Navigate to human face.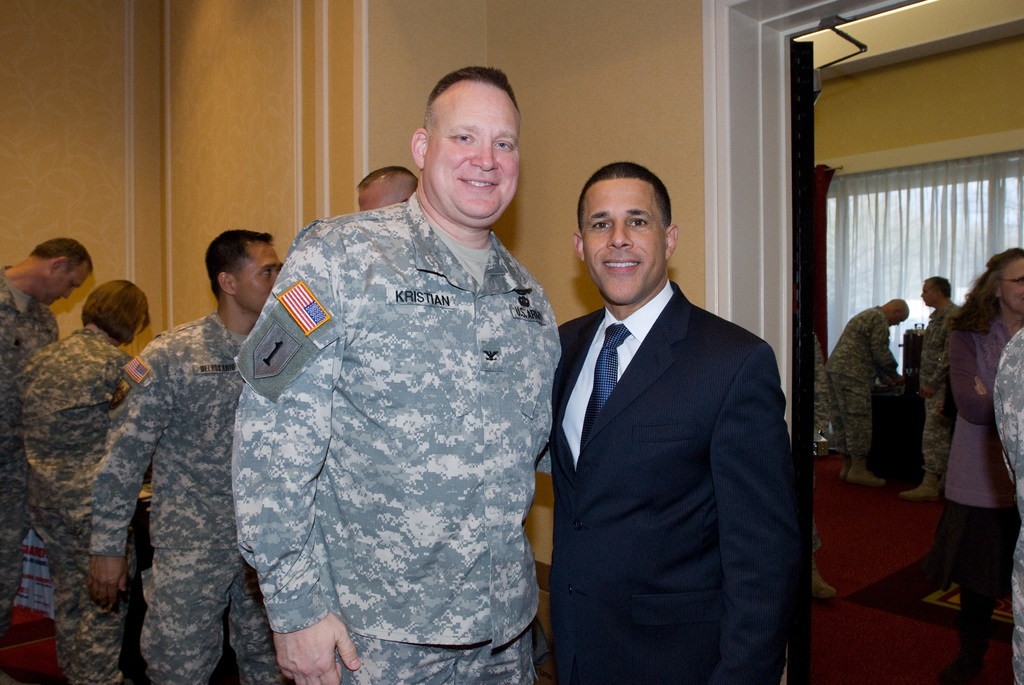
Navigation target: 582/182/666/301.
